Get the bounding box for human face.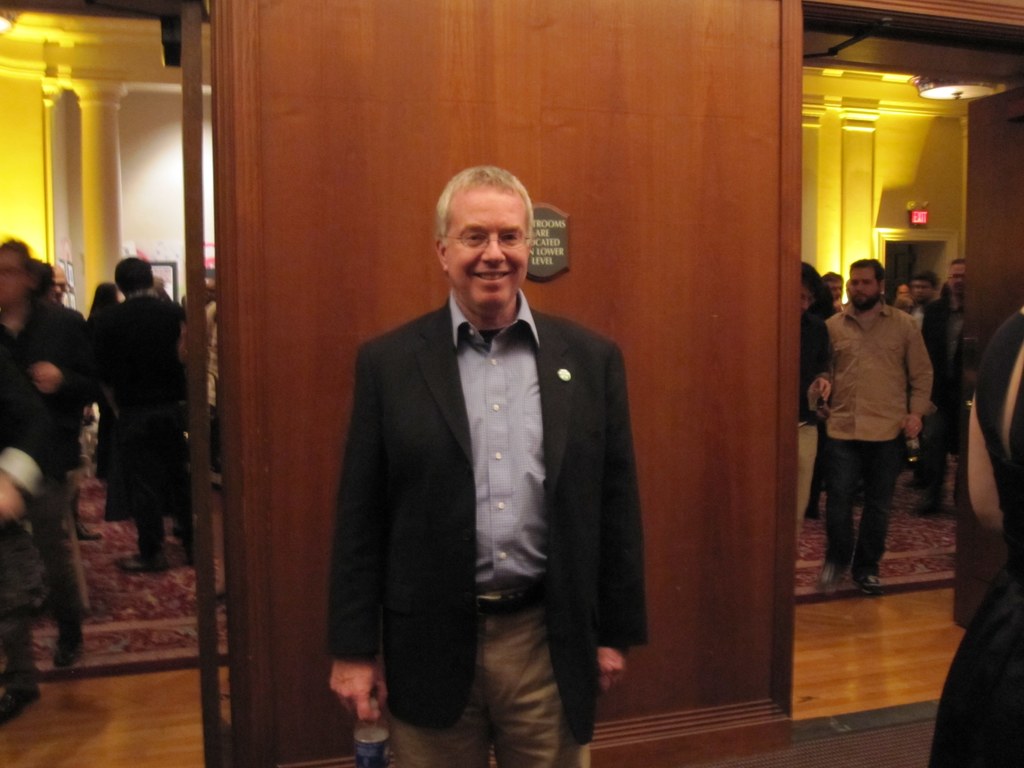
(913, 279, 929, 303).
